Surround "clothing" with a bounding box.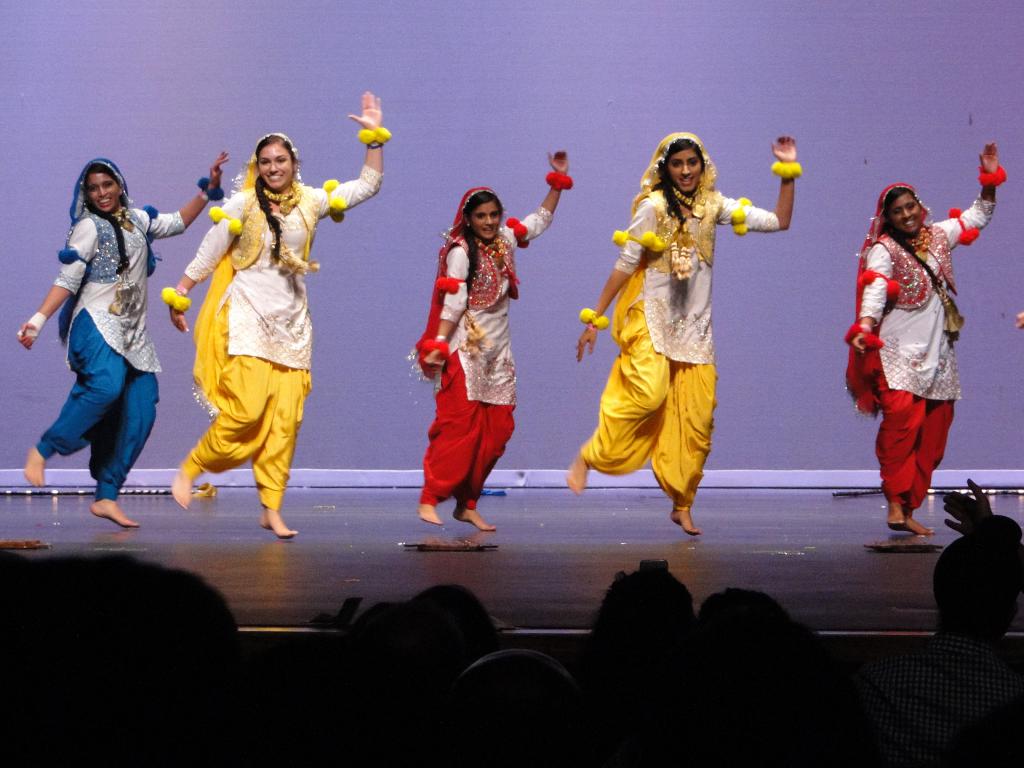
x1=412, y1=191, x2=557, y2=511.
